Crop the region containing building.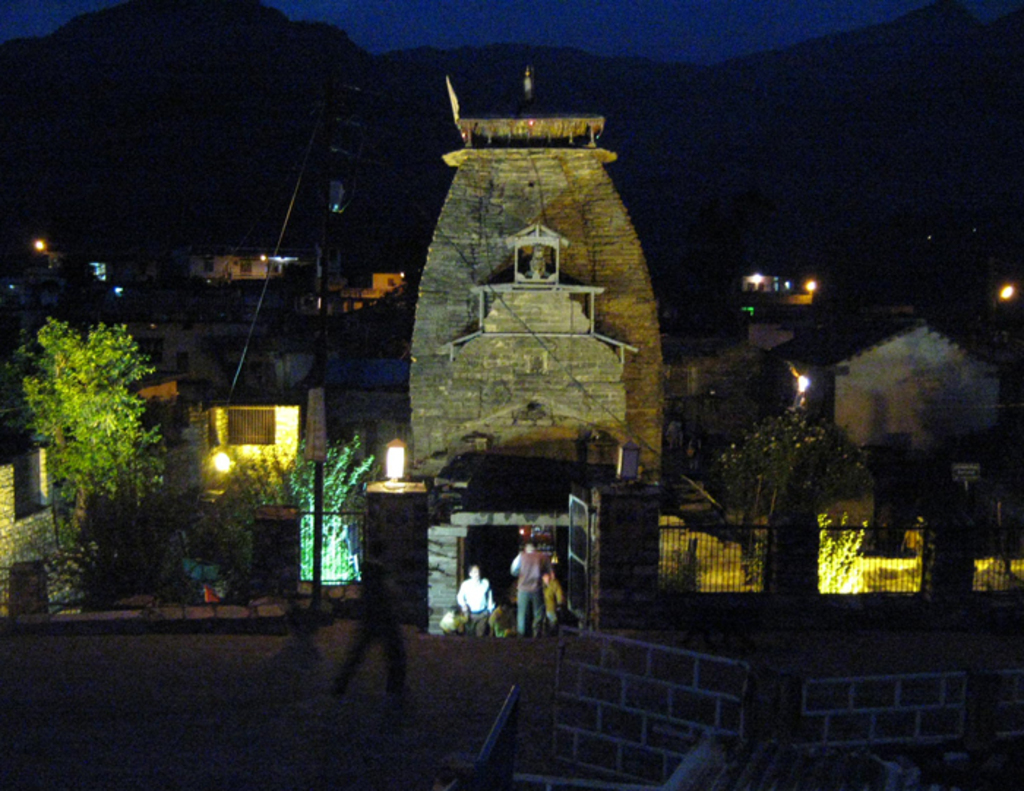
Crop region: <box>99,282,303,398</box>.
